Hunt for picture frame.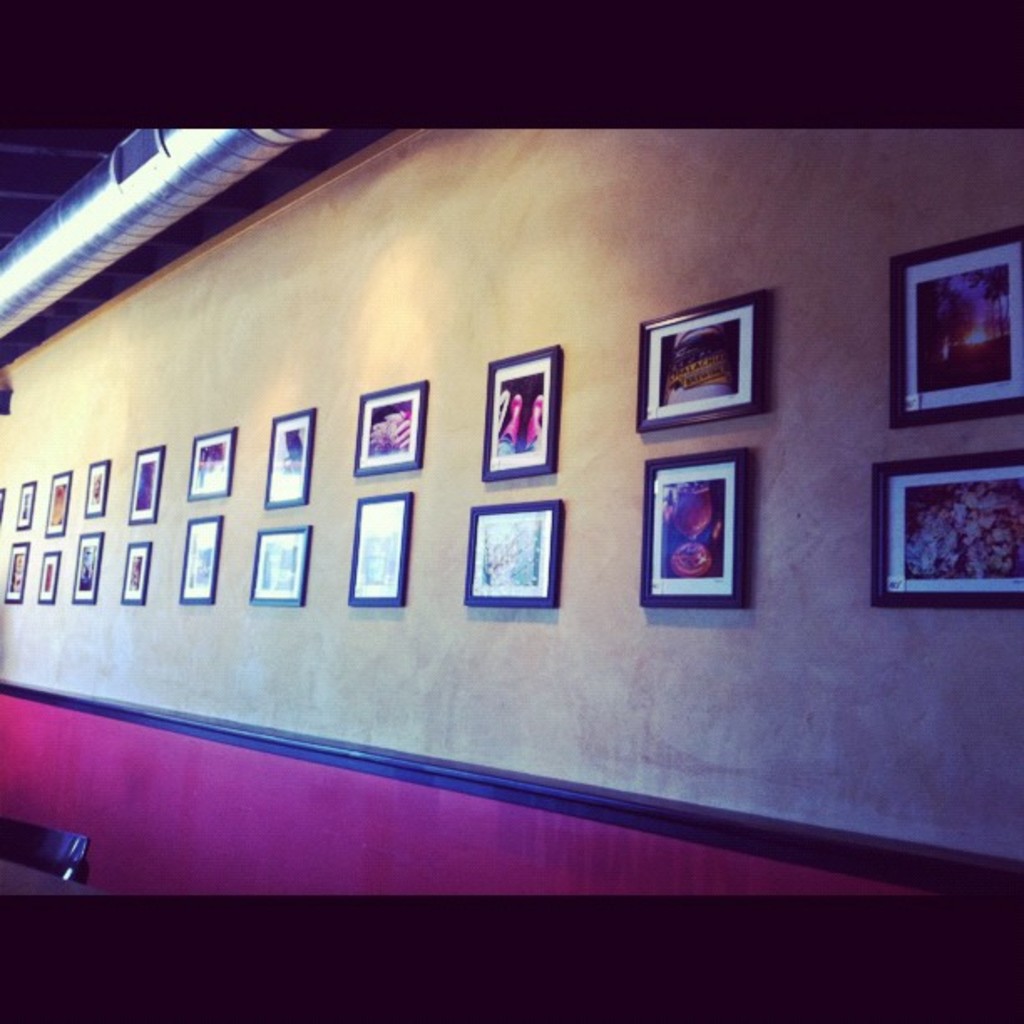
Hunted down at region(40, 470, 74, 537).
